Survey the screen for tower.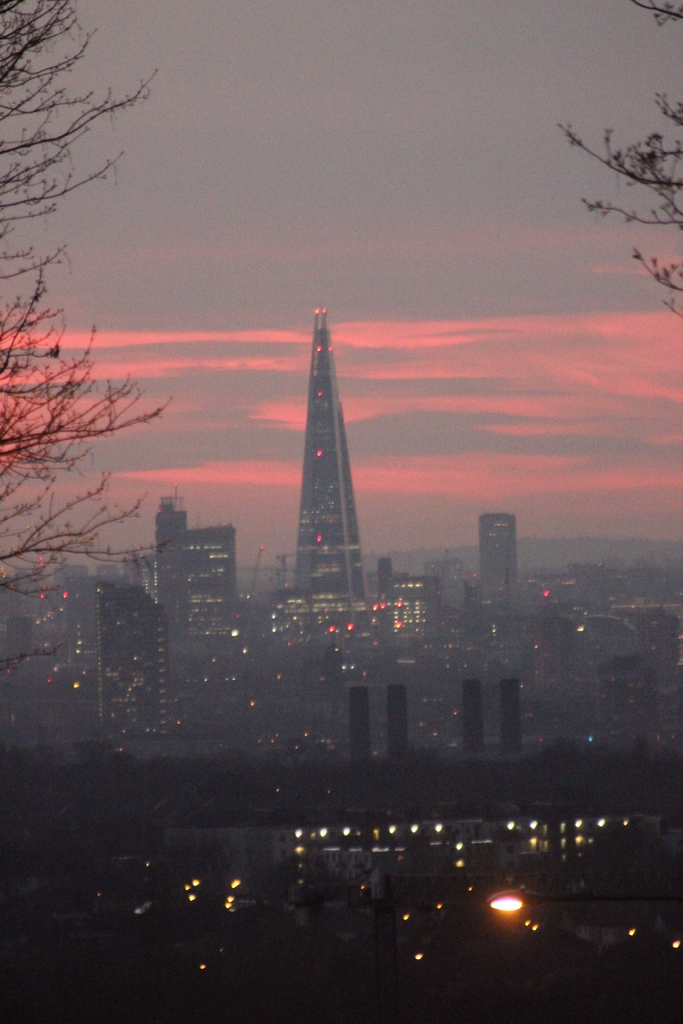
Survey found: locate(152, 502, 239, 659).
